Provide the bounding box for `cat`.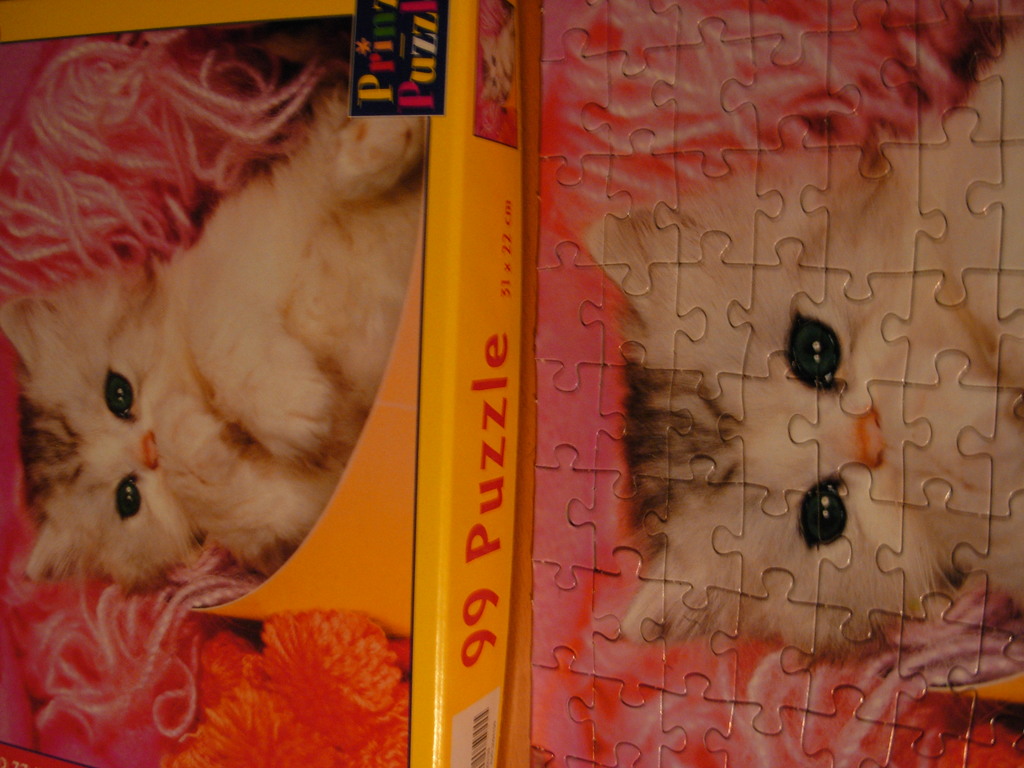
x1=0 y1=83 x2=431 y2=604.
